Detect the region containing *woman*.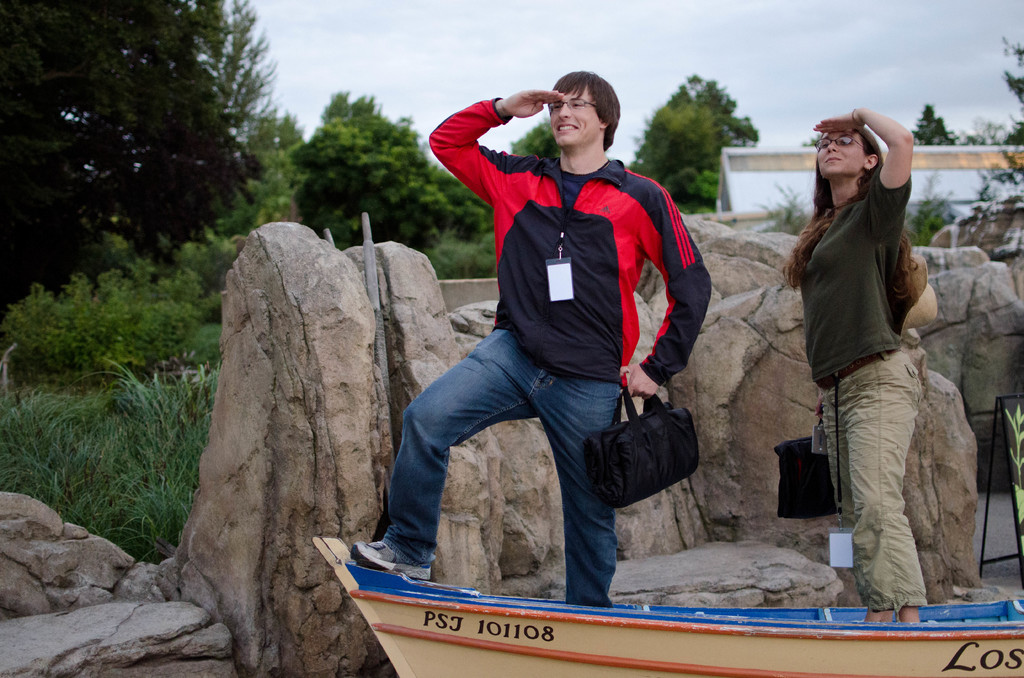
l=781, t=109, r=922, b=623.
